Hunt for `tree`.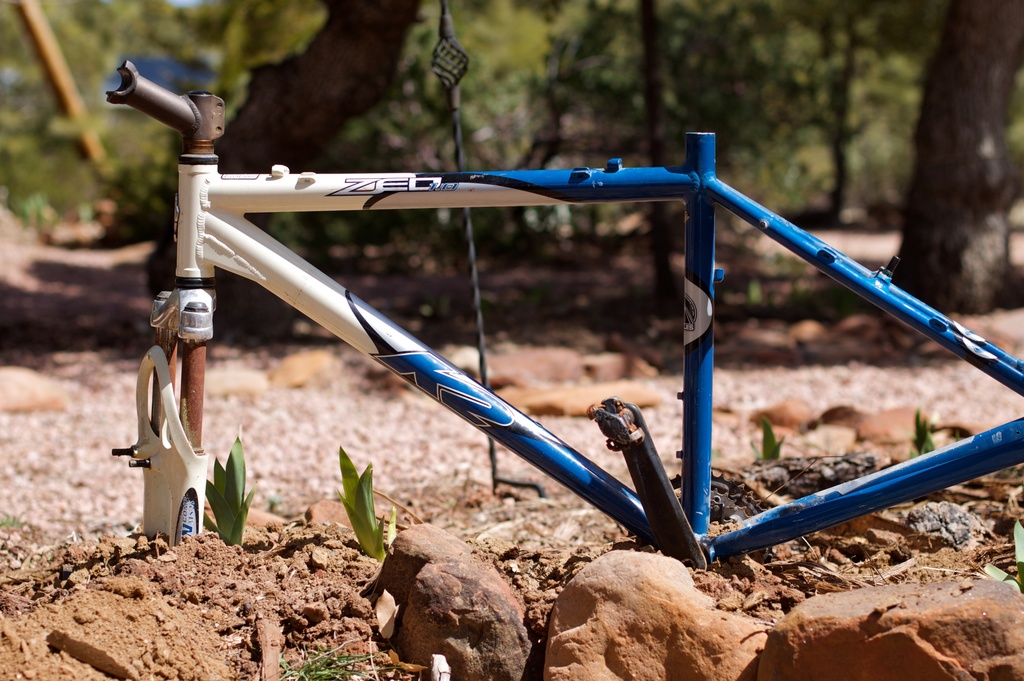
Hunted down at <box>522,0,878,315</box>.
